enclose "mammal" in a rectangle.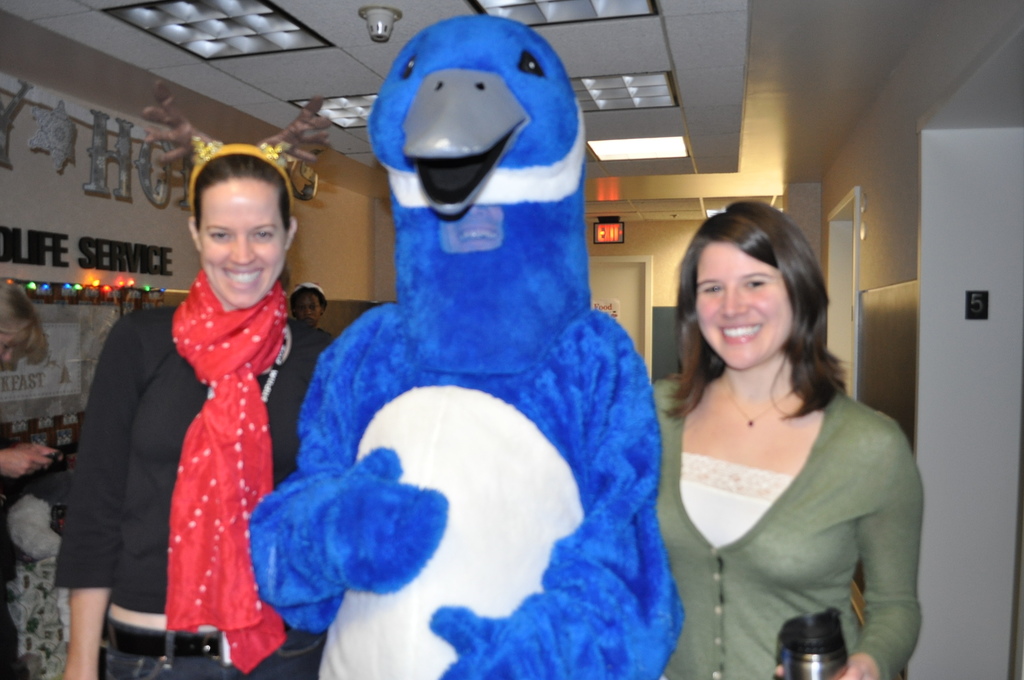
(x1=281, y1=279, x2=327, y2=324).
